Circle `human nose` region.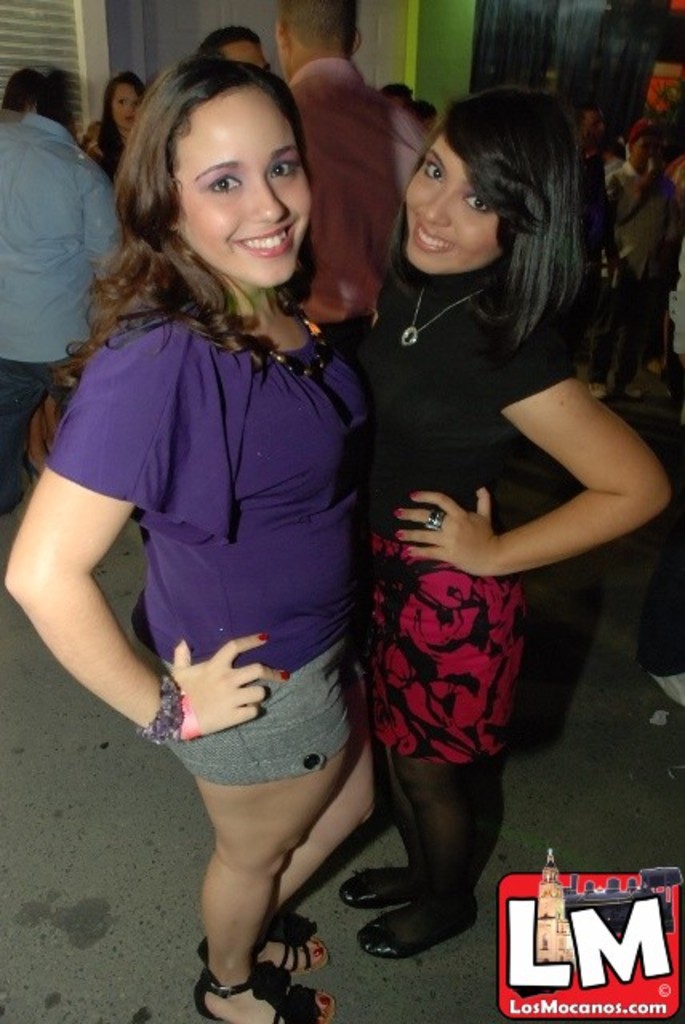
Region: <box>250,181,288,227</box>.
